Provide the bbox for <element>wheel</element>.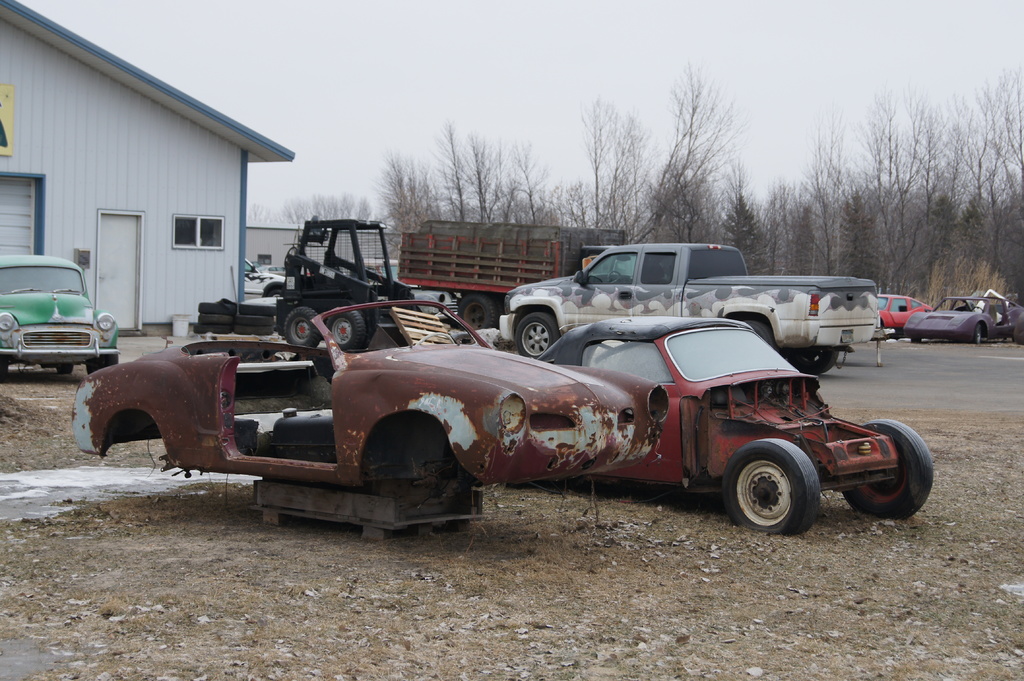
<box>85,351,119,373</box>.
